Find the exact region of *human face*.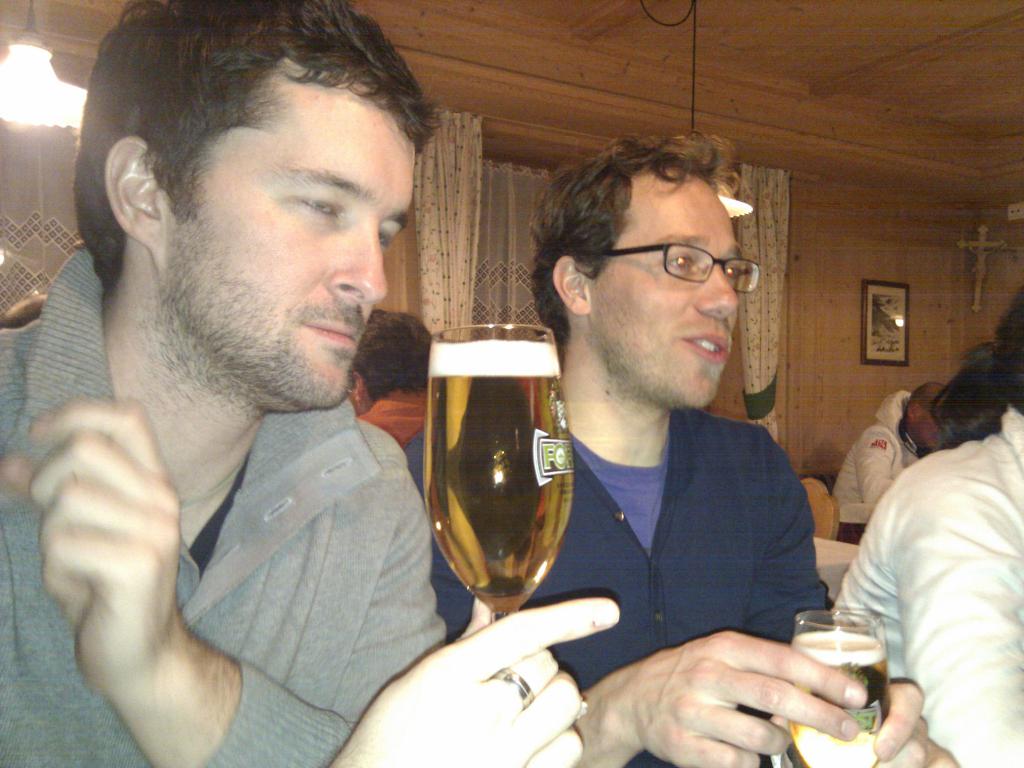
Exact region: l=592, t=164, r=740, b=405.
